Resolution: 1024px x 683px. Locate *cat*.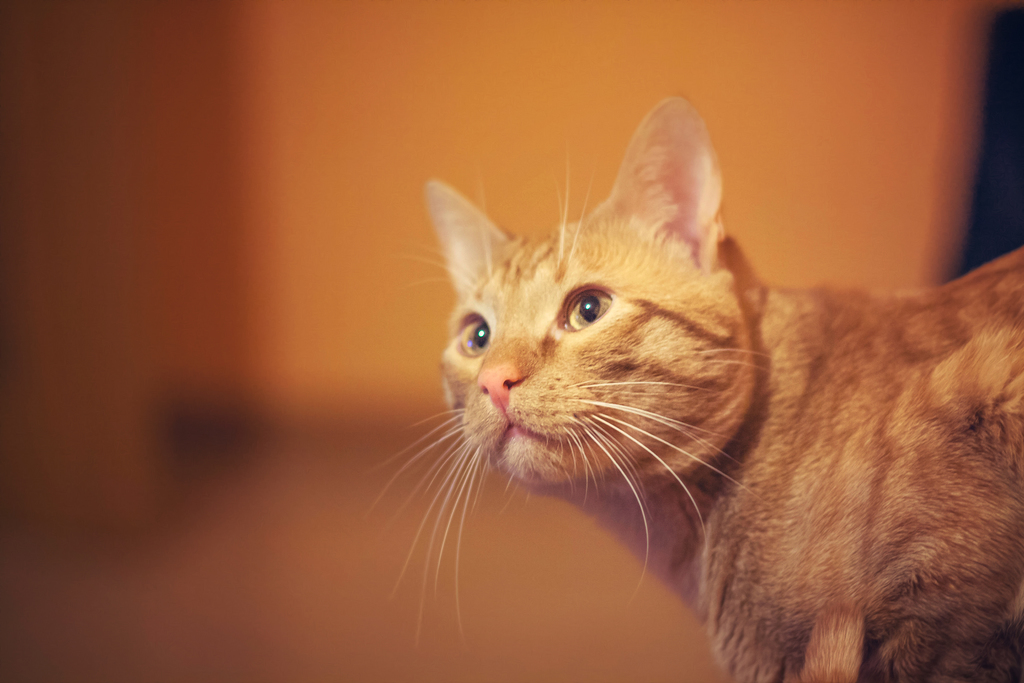
bbox=(389, 88, 1021, 682).
